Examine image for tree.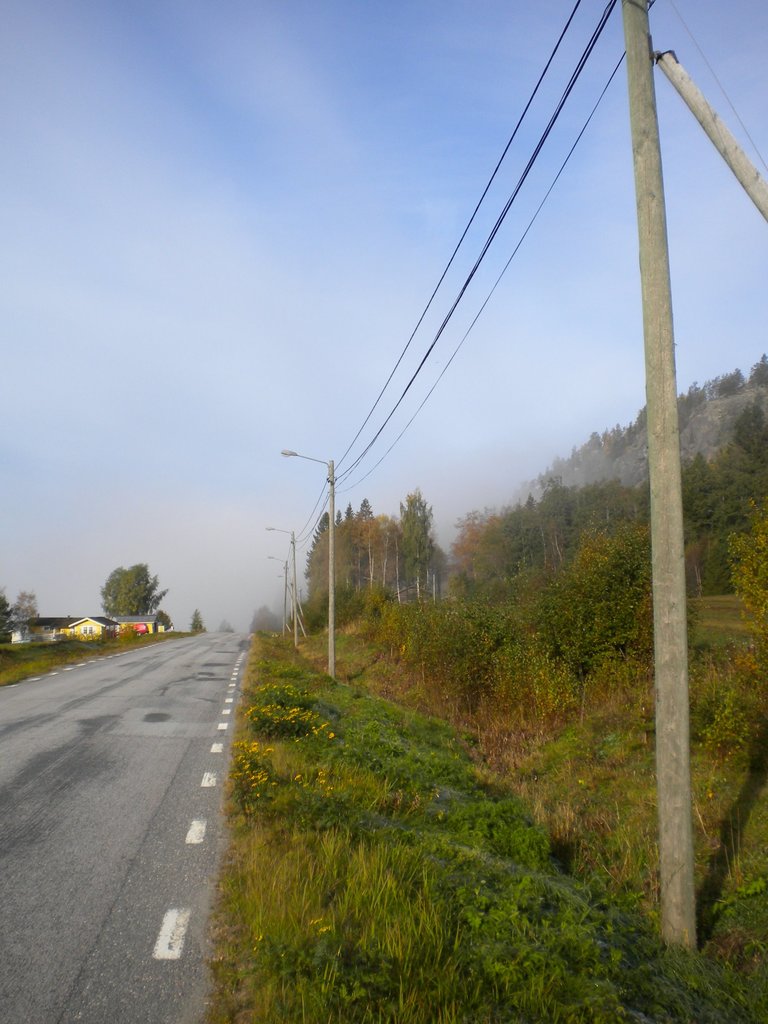
Examination result: [x1=0, y1=589, x2=13, y2=643].
